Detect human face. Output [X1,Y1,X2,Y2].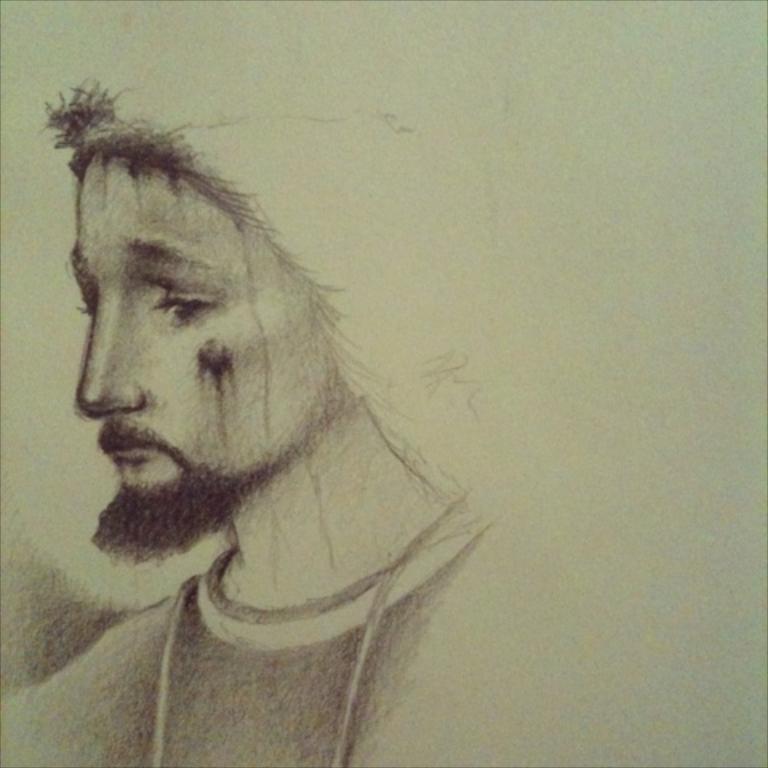
[72,149,331,514].
